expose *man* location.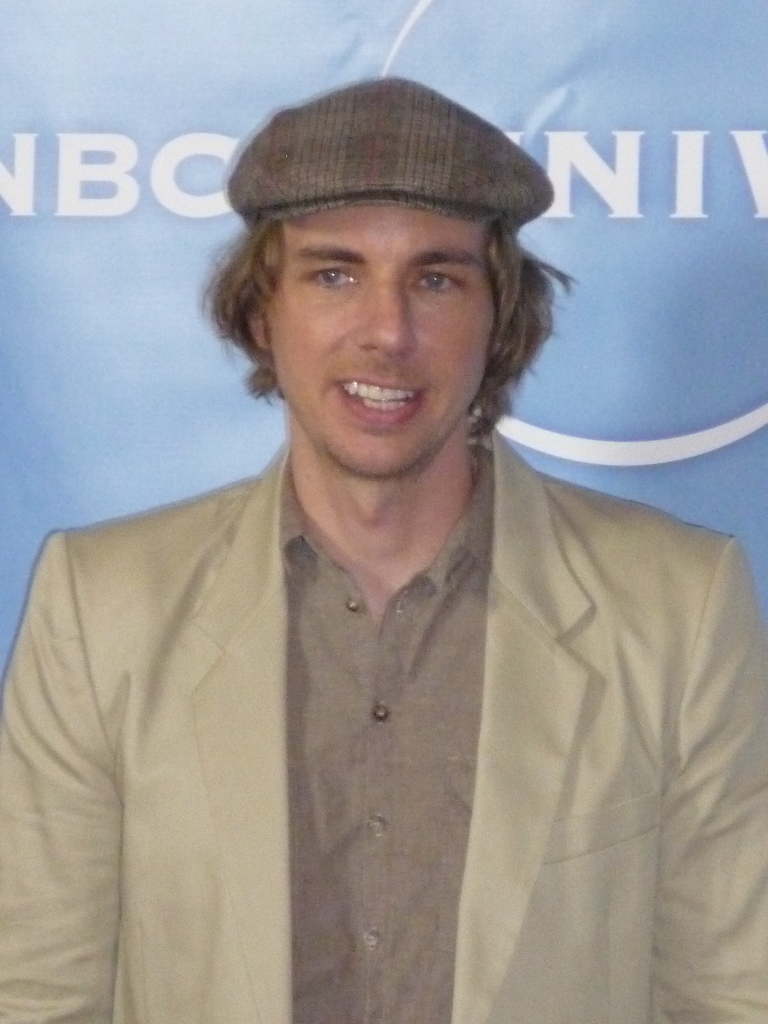
Exposed at 0, 77, 767, 1023.
